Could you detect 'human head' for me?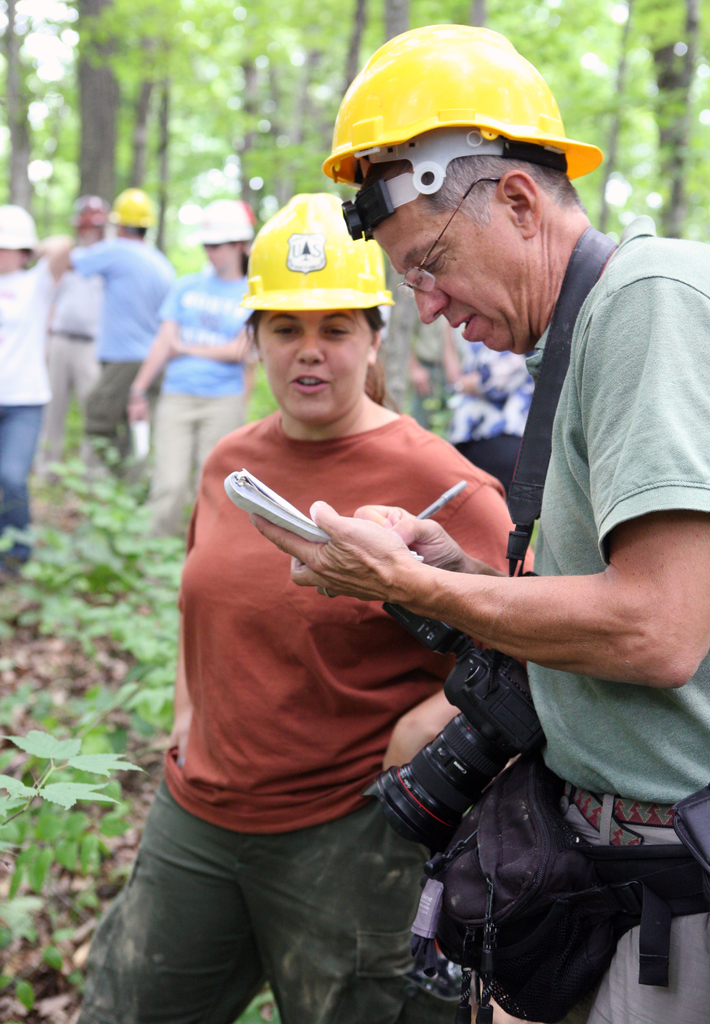
Detection result: 248,190,392,431.
